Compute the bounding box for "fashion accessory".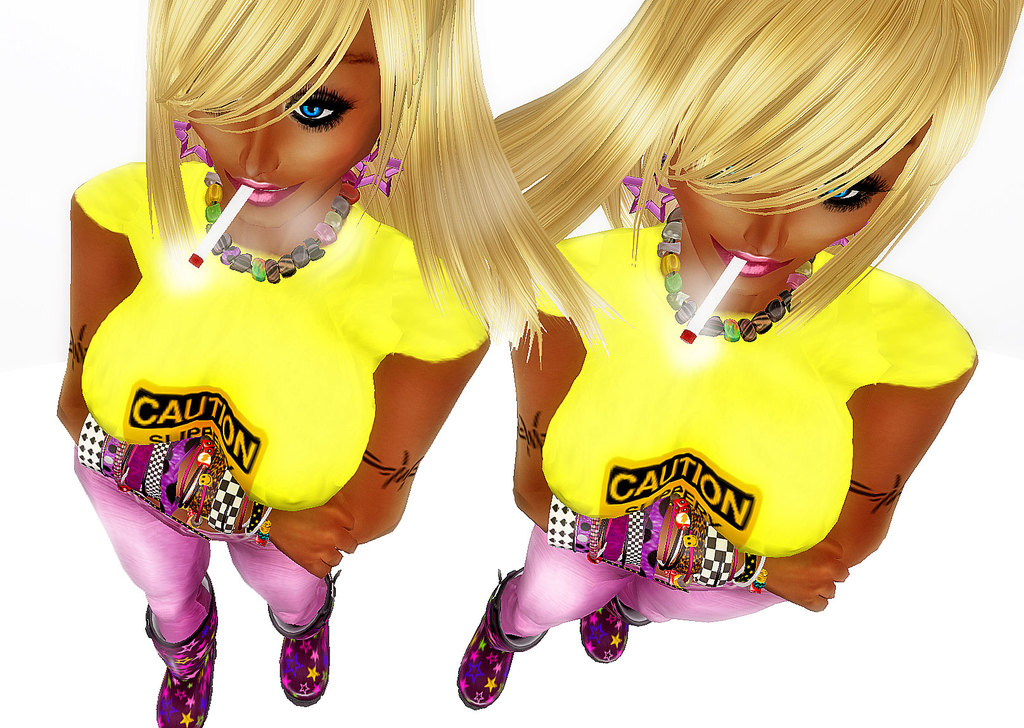
(x1=812, y1=234, x2=850, y2=268).
